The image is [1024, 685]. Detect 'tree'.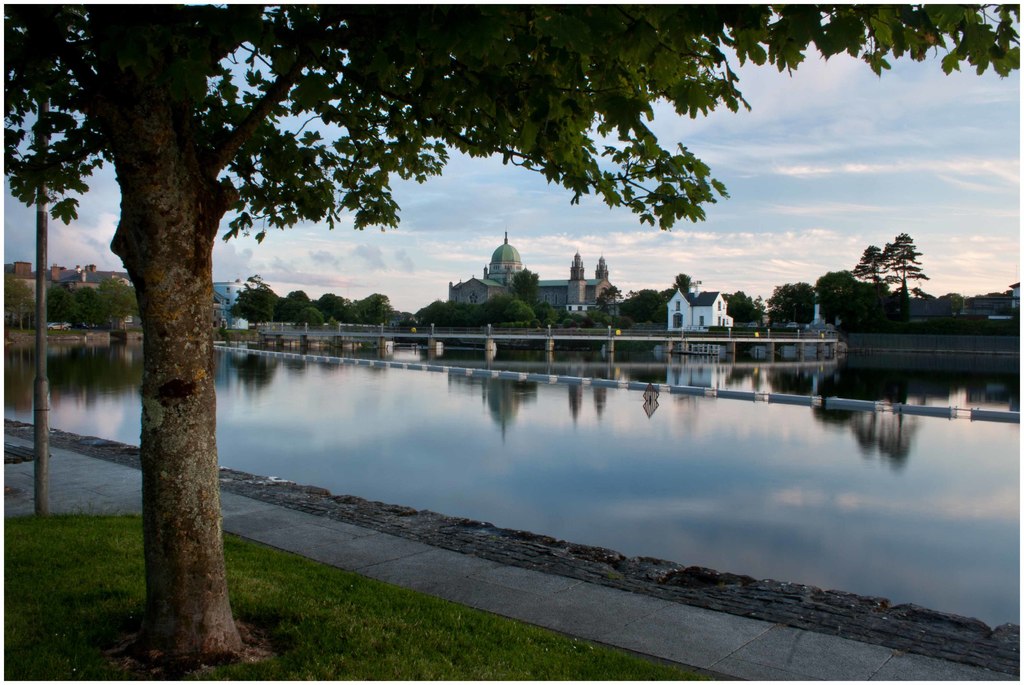
Detection: box(286, 289, 308, 305).
